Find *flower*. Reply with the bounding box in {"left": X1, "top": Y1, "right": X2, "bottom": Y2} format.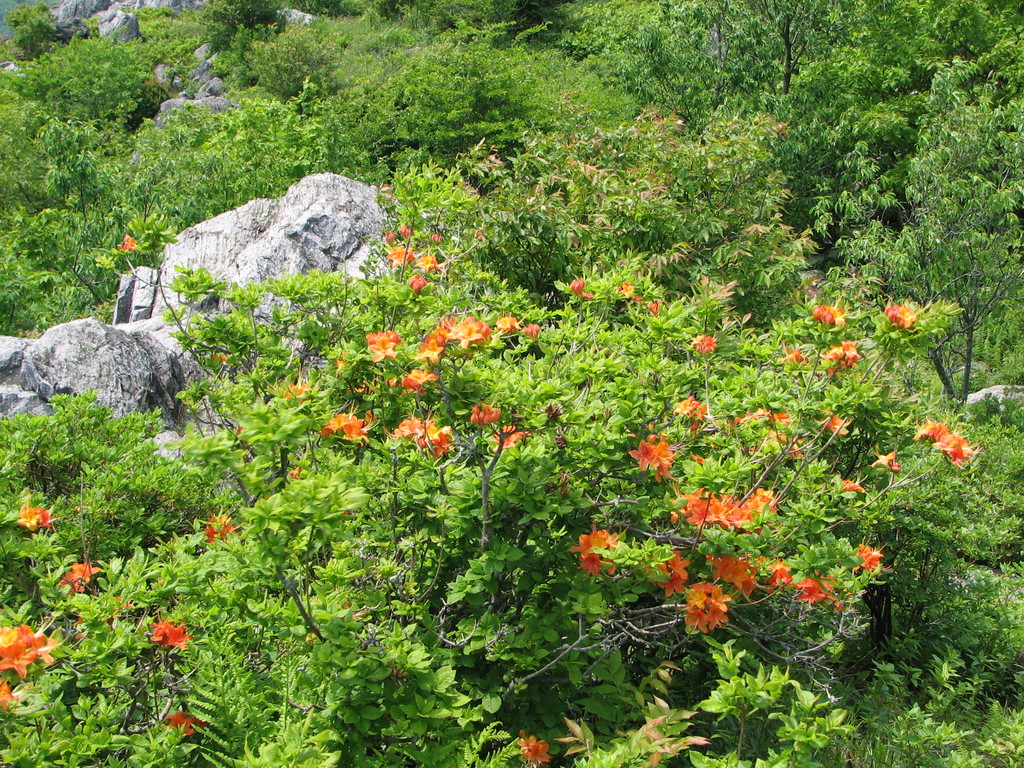
{"left": 165, "top": 713, "right": 202, "bottom": 738}.
